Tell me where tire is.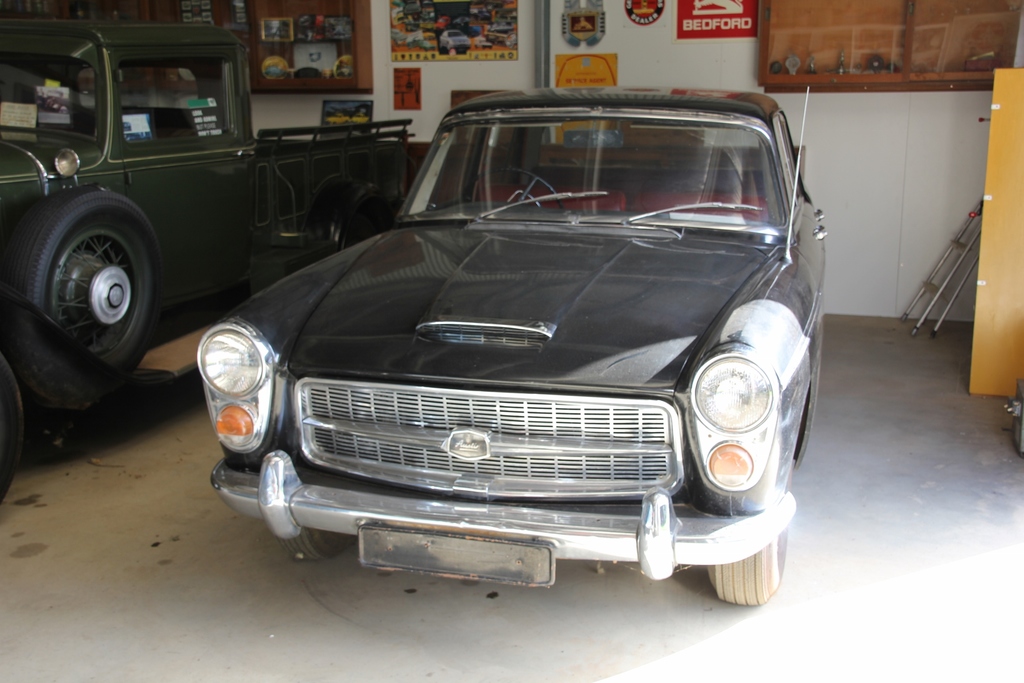
tire is at detection(24, 167, 155, 398).
